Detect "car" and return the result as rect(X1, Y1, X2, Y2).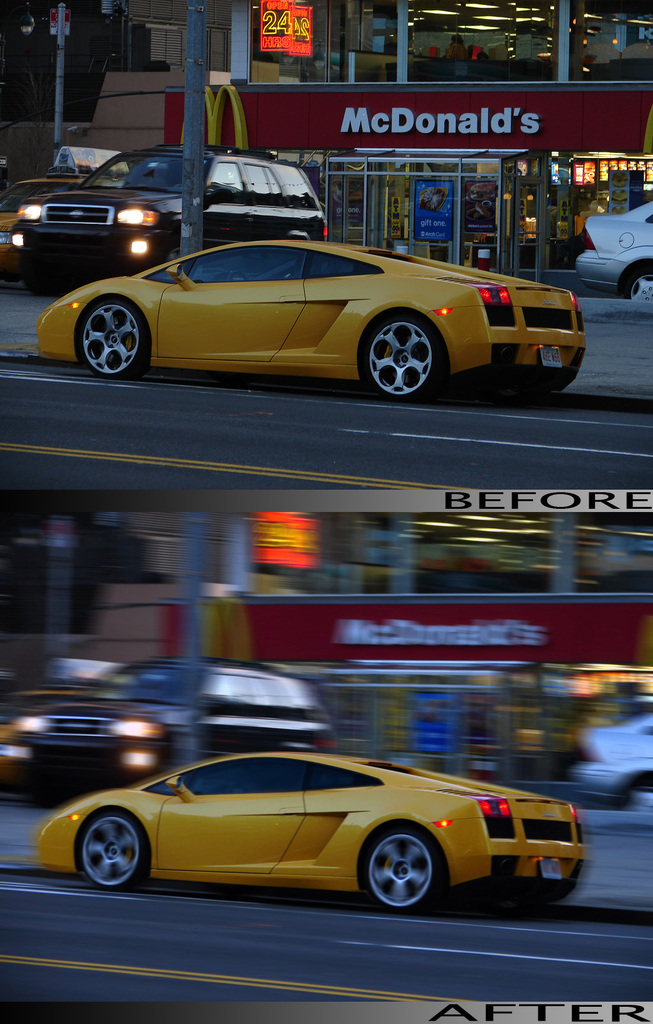
rect(37, 237, 586, 428).
